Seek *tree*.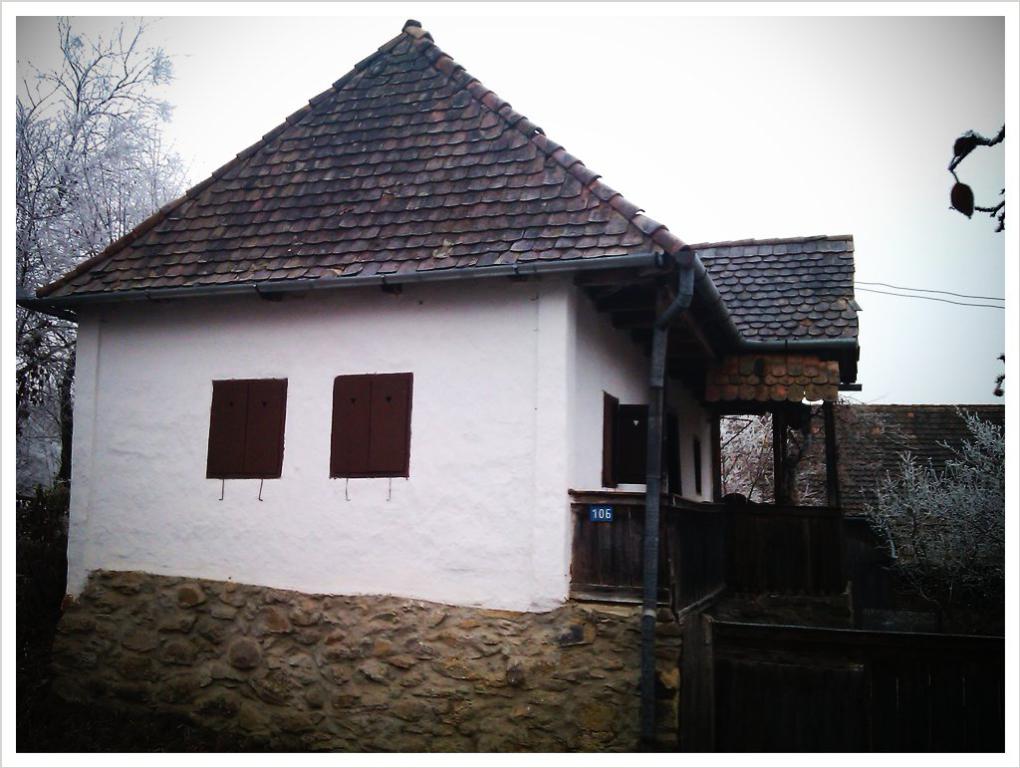
BBox(16, 17, 197, 484).
